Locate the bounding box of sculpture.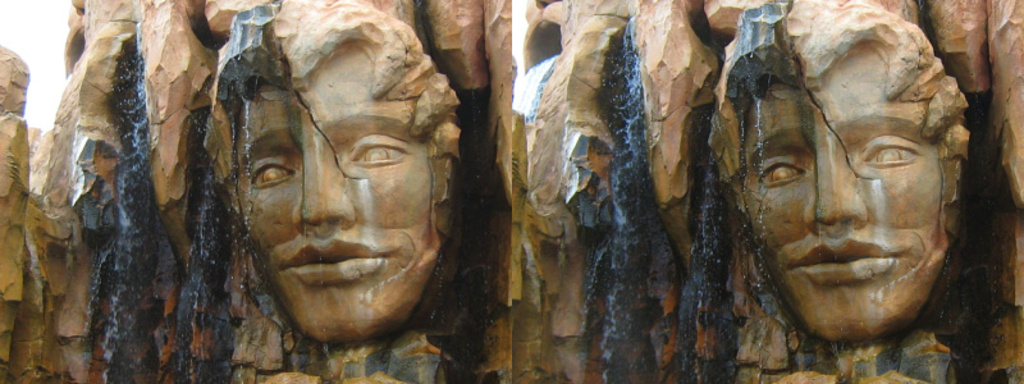
Bounding box: select_region(707, 0, 982, 344).
